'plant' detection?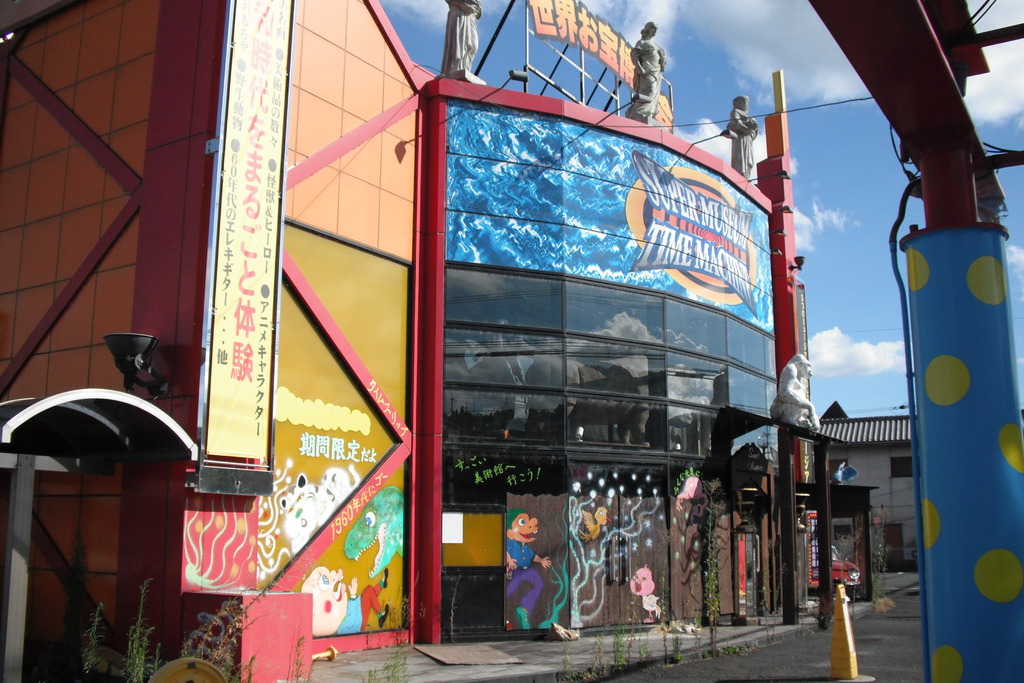
(693,608,706,627)
